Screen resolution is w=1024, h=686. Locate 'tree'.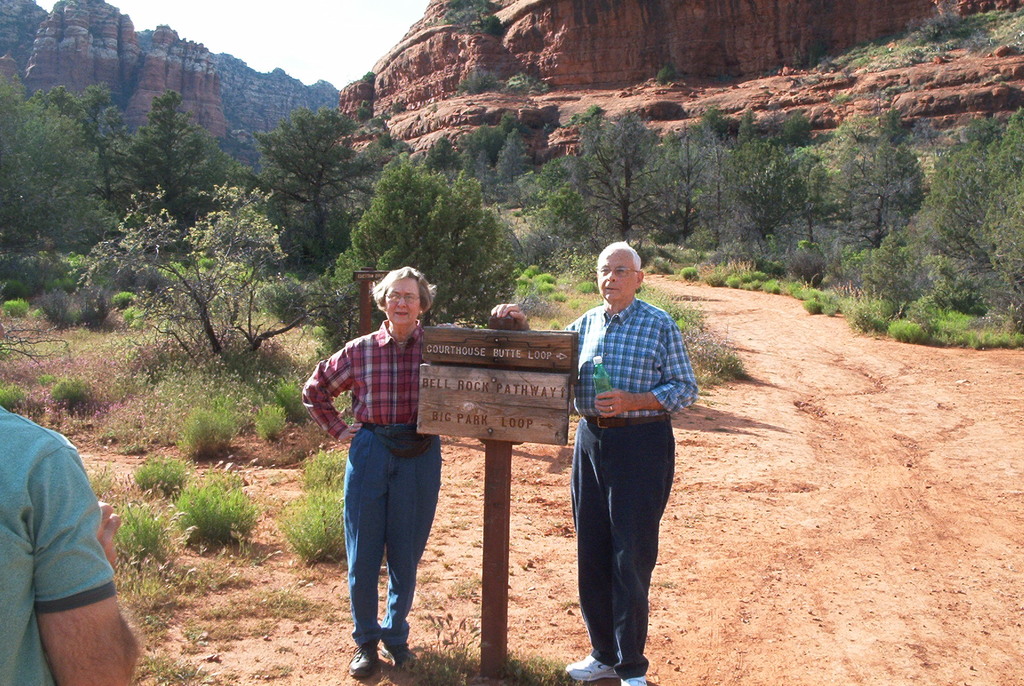
669:134:754:254.
